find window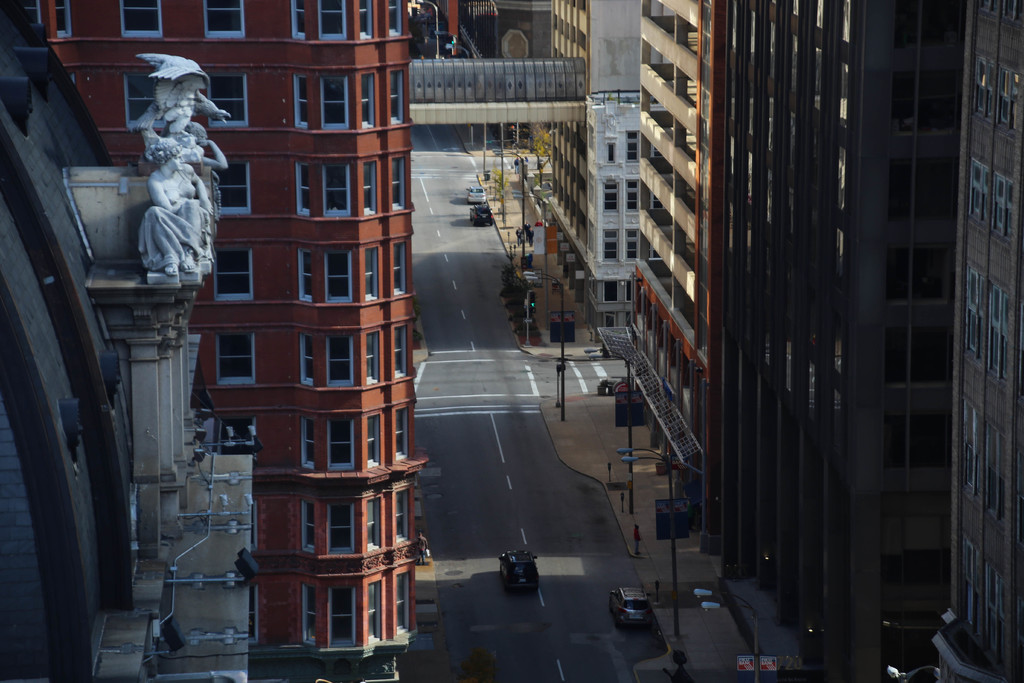
<bbox>979, 0, 1001, 15</bbox>
